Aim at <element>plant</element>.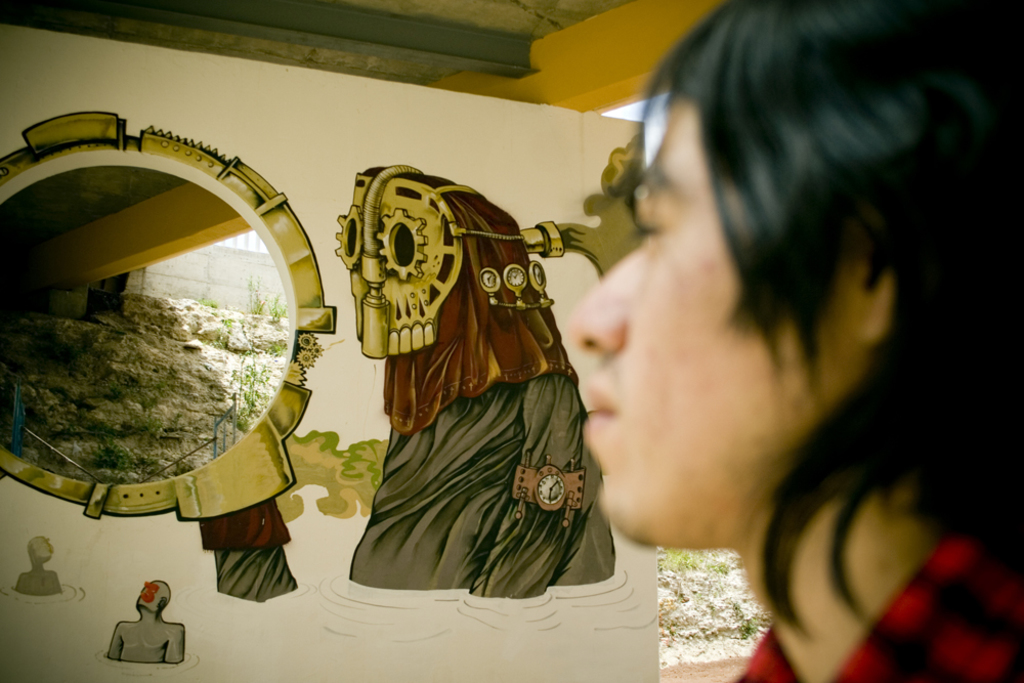
Aimed at BBox(726, 597, 766, 642).
